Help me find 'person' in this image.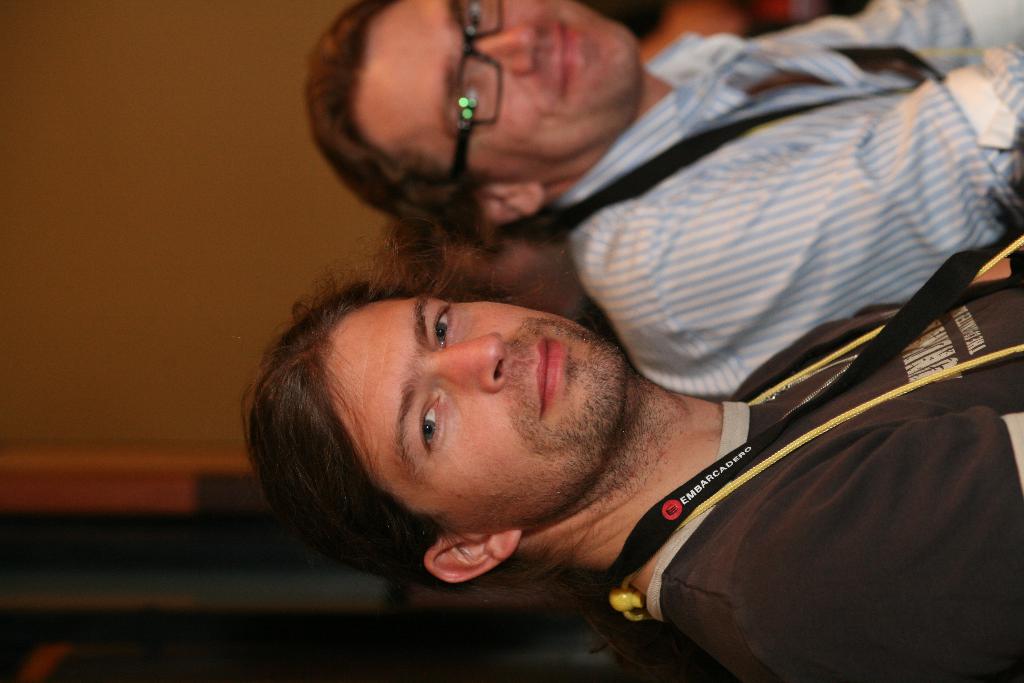
Found it: [x1=245, y1=236, x2=1023, y2=682].
